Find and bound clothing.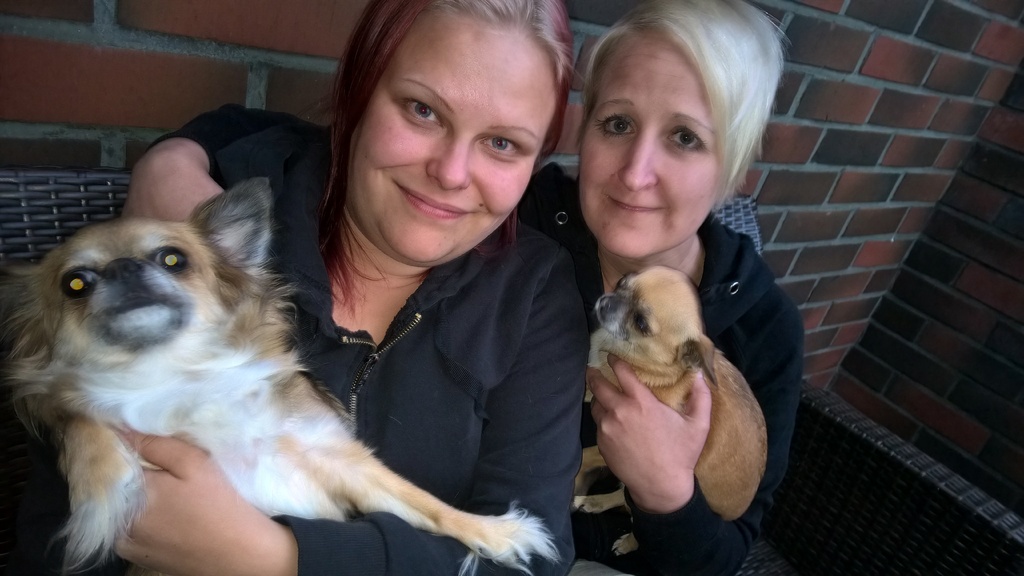
Bound: [x1=0, y1=99, x2=582, y2=575].
